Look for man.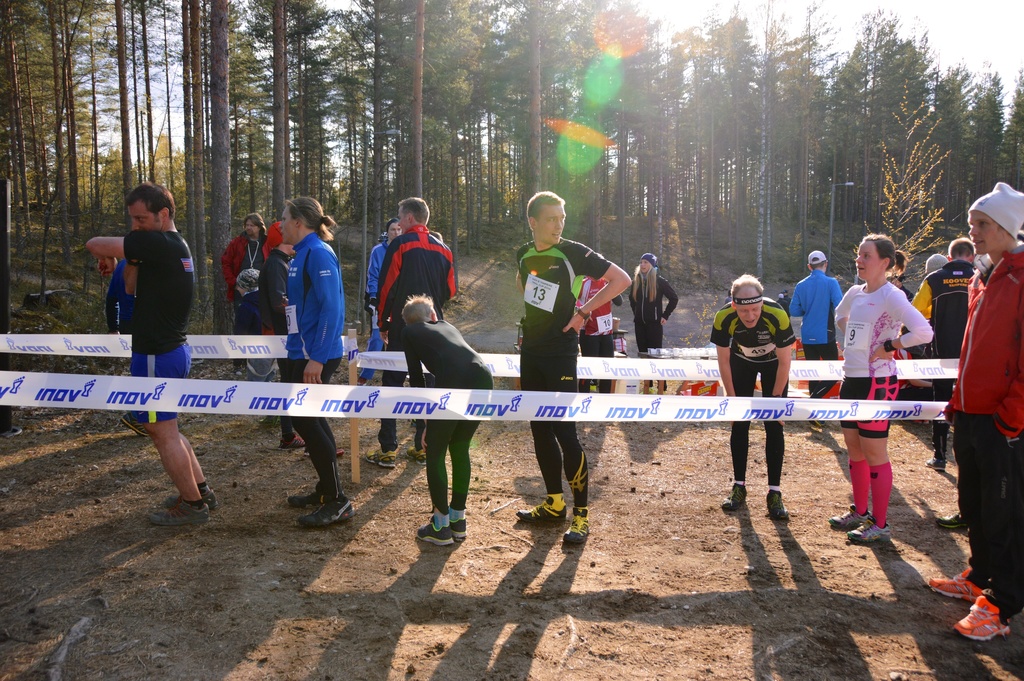
Found: 357:218:404:388.
